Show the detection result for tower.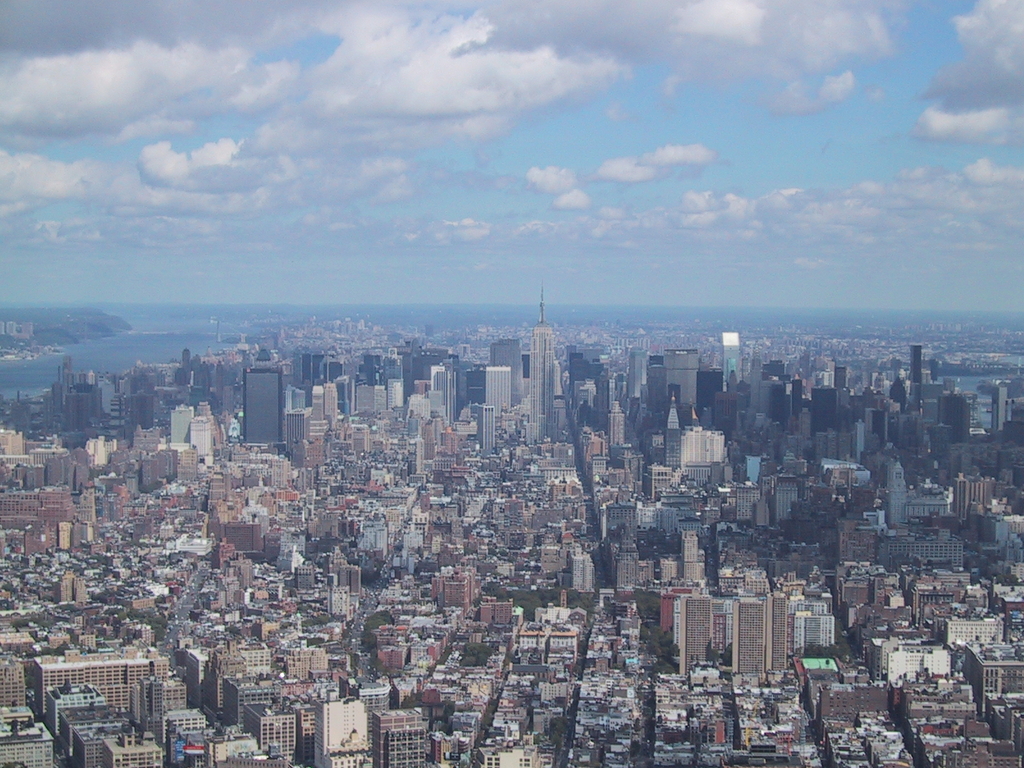
[x1=953, y1=468, x2=997, y2=518].
